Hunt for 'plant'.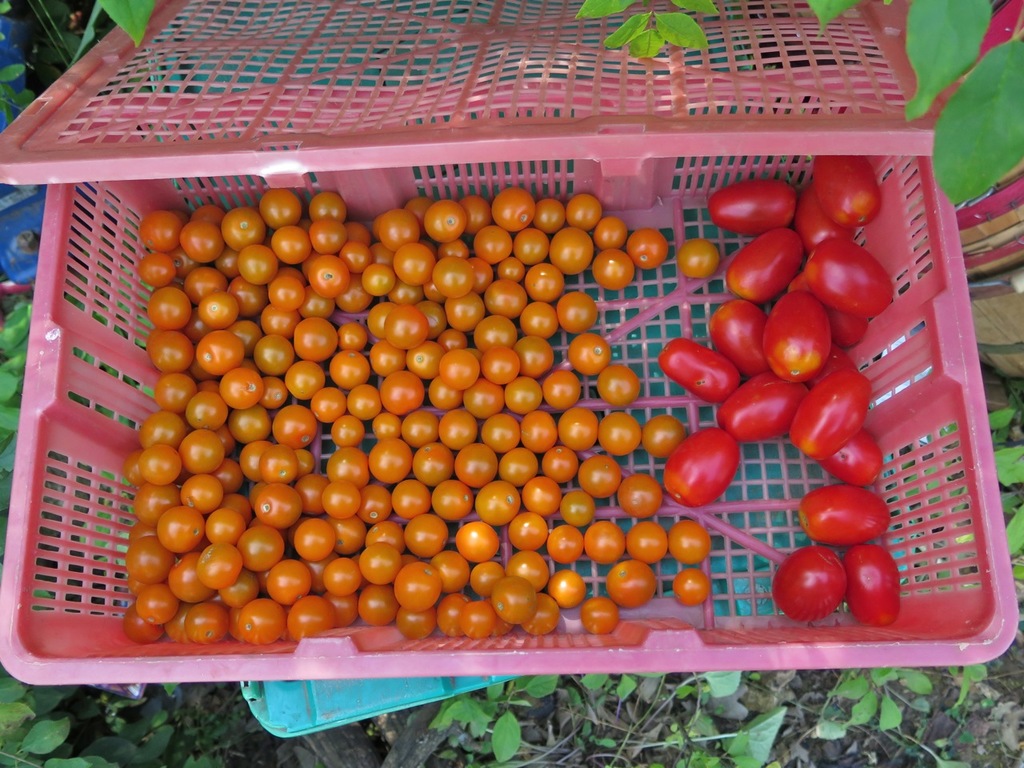
Hunted down at [x1=916, y1=0, x2=1023, y2=209].
